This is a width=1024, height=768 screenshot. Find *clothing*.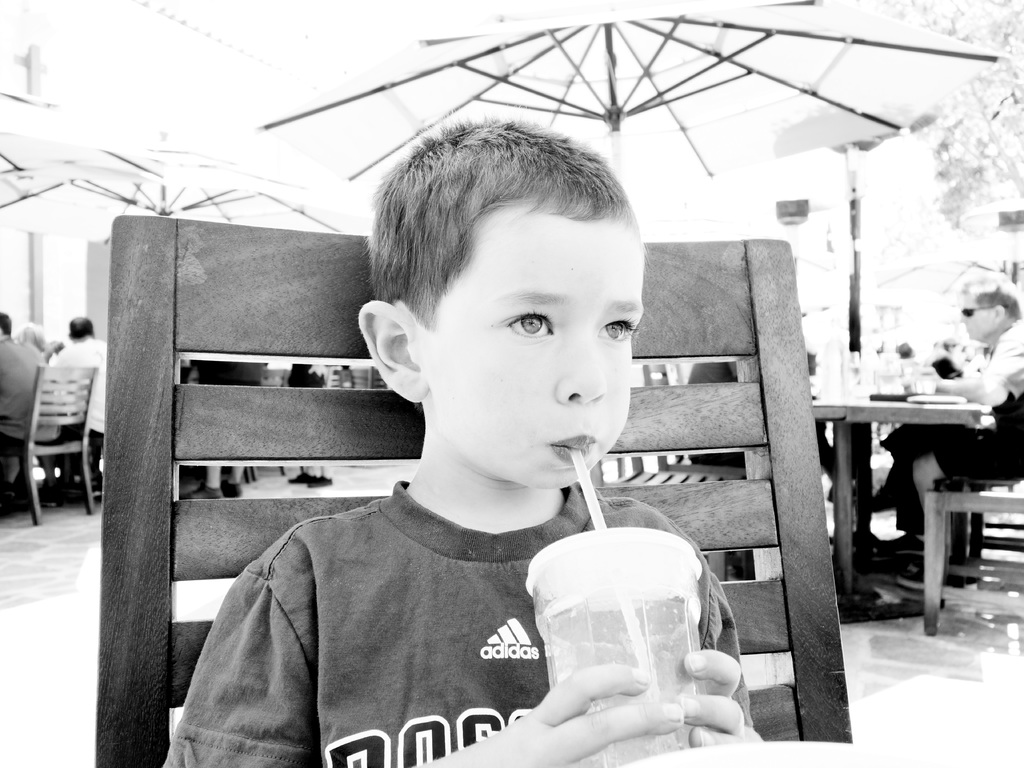
Bounding box: bbox=[44, 337, 115, 433].
